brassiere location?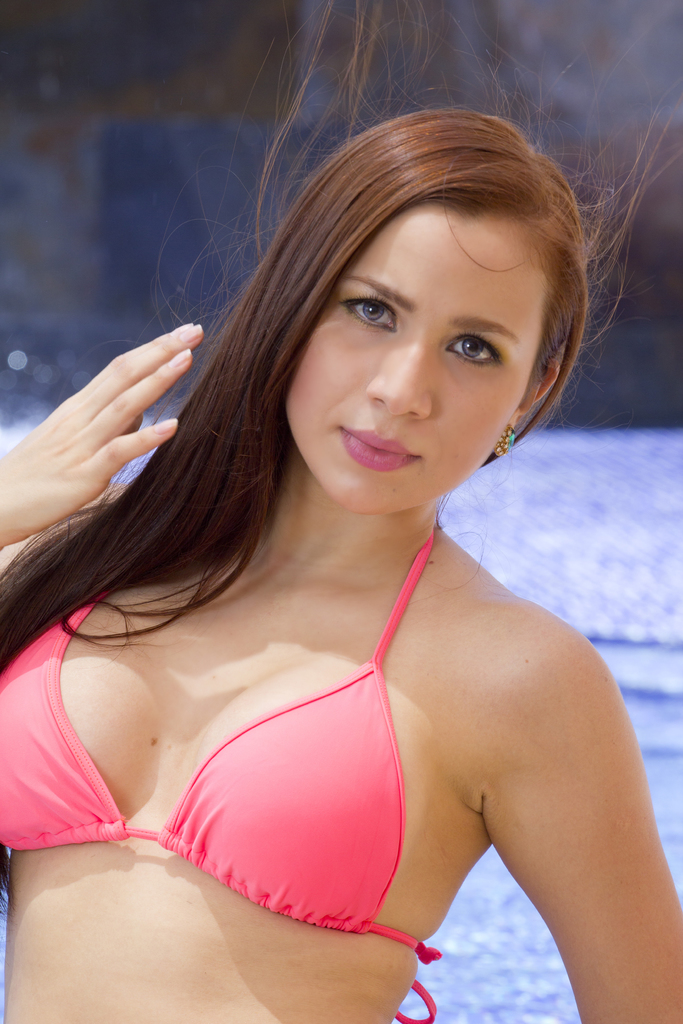
[x1=3, y1=524, x2=438, y2=1023]
